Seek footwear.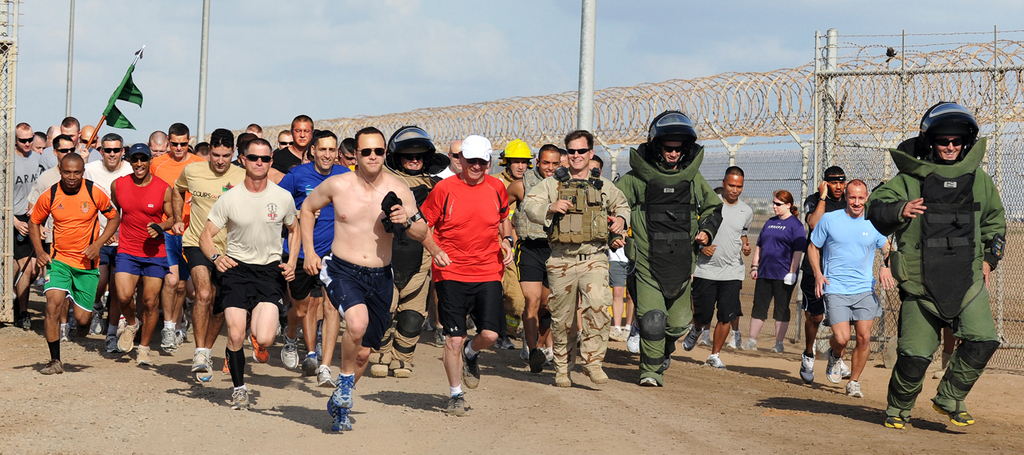
crop(233, 384, 251, 406).
